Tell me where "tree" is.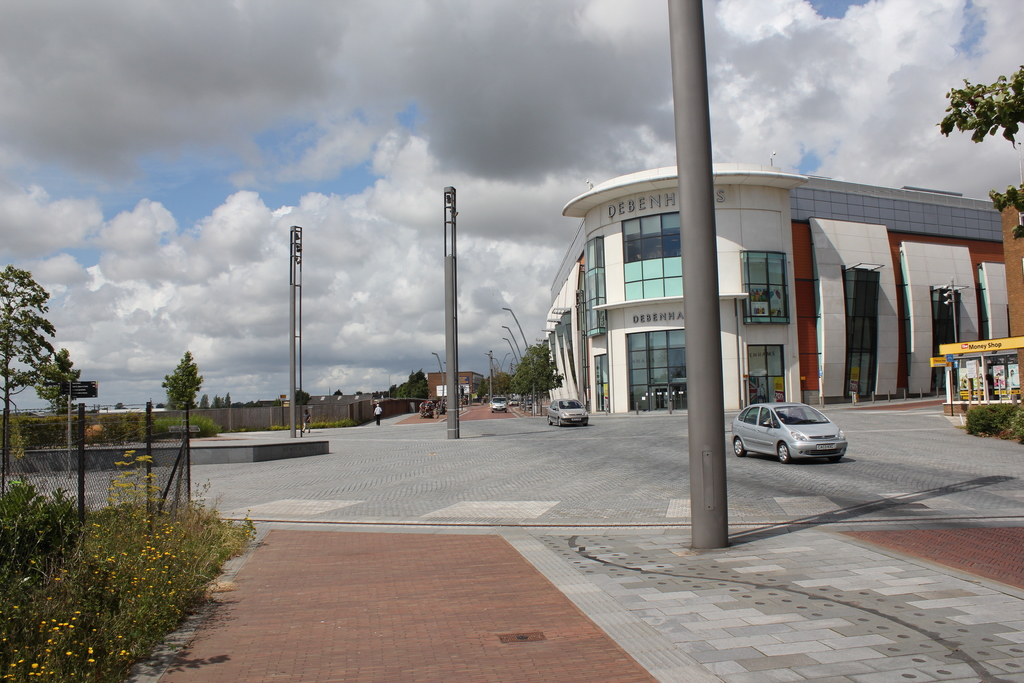
"tree" is at box(163, 349, 202, 411).
